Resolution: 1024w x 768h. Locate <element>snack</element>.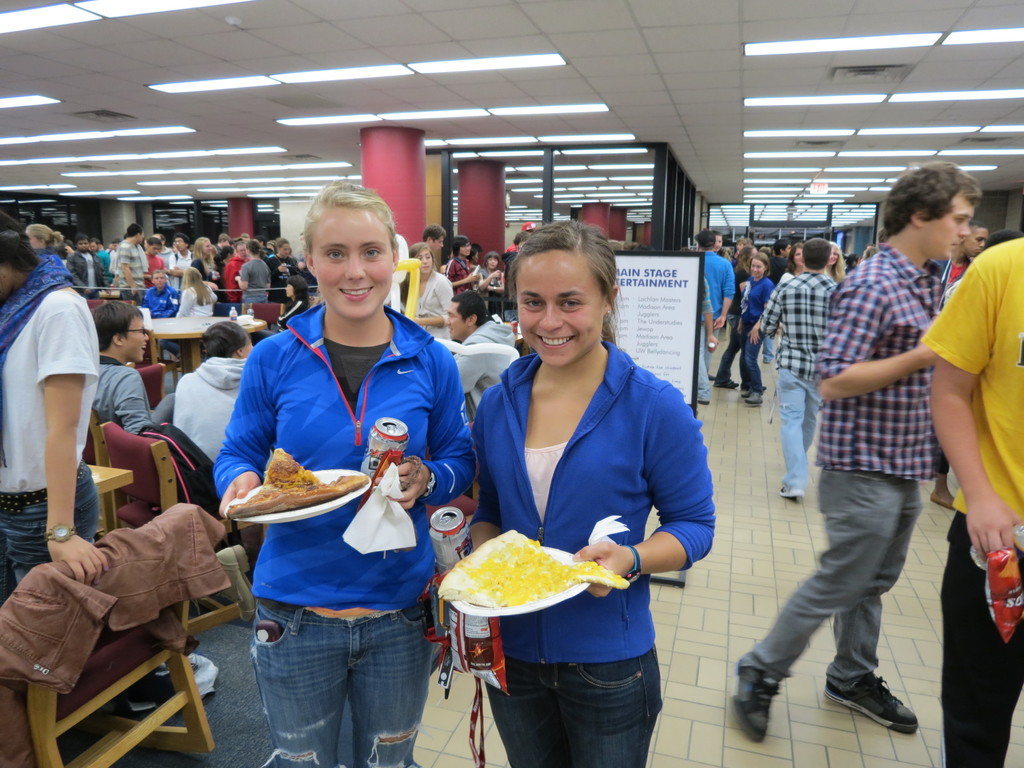
<region>226, 445, 369, 522</region>.
